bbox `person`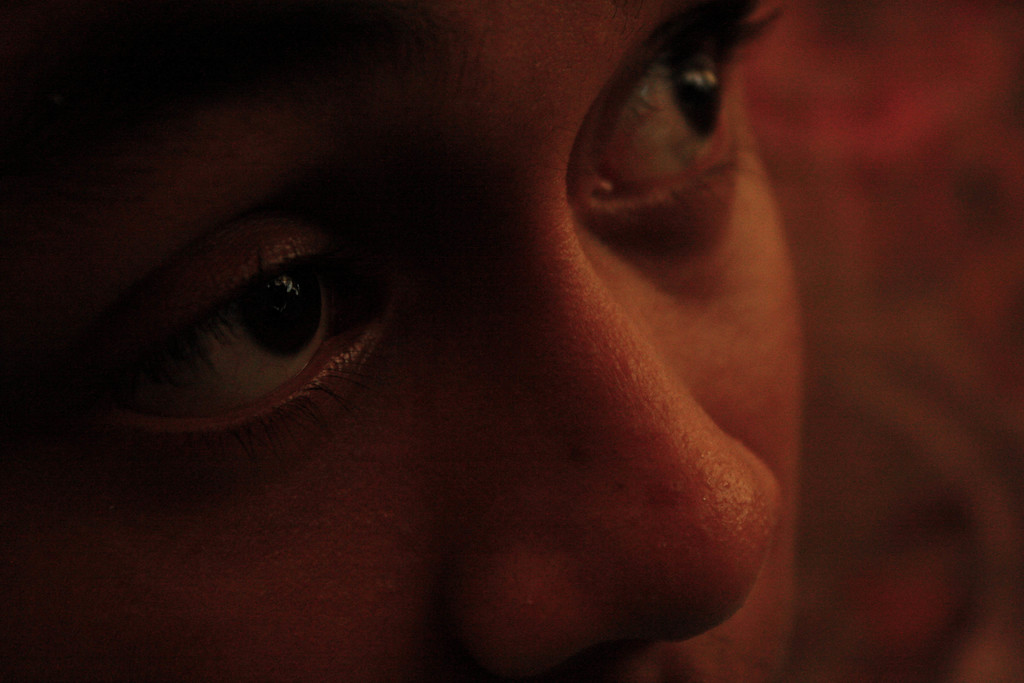
60:22:833:670
